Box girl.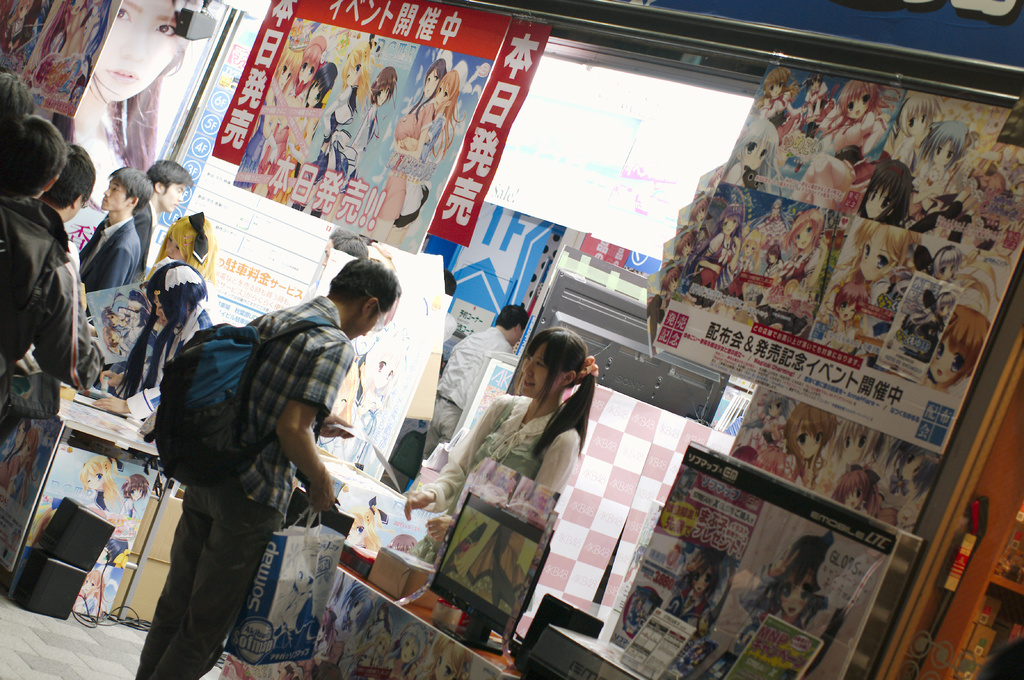
rect(82, 454, 121, 507).
